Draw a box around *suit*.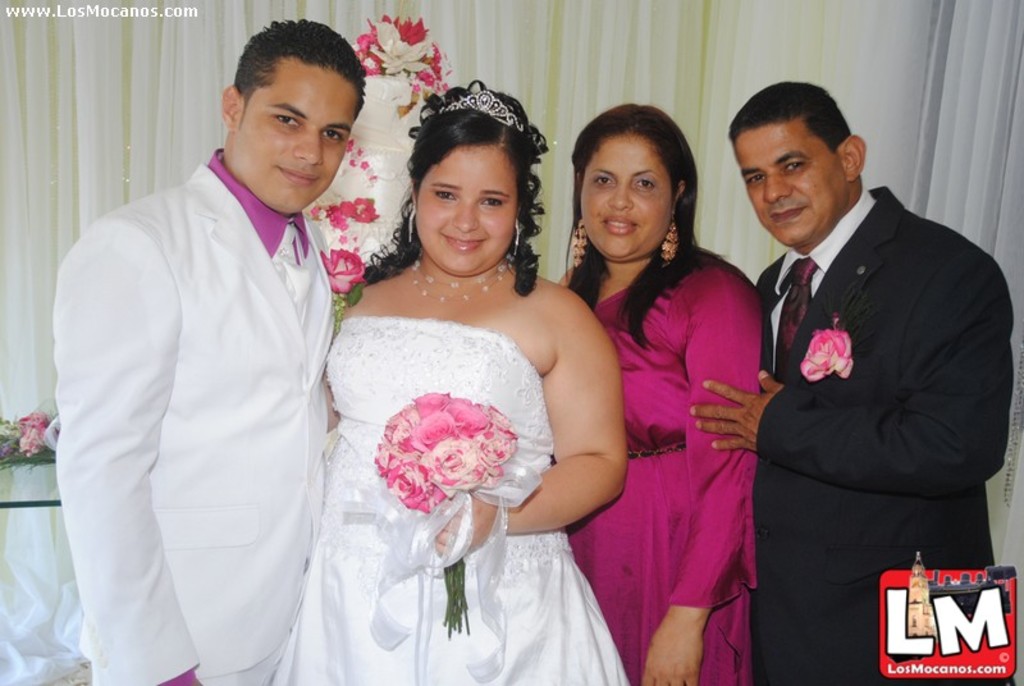
[left=54, top=45, right=366, bottom=685].
